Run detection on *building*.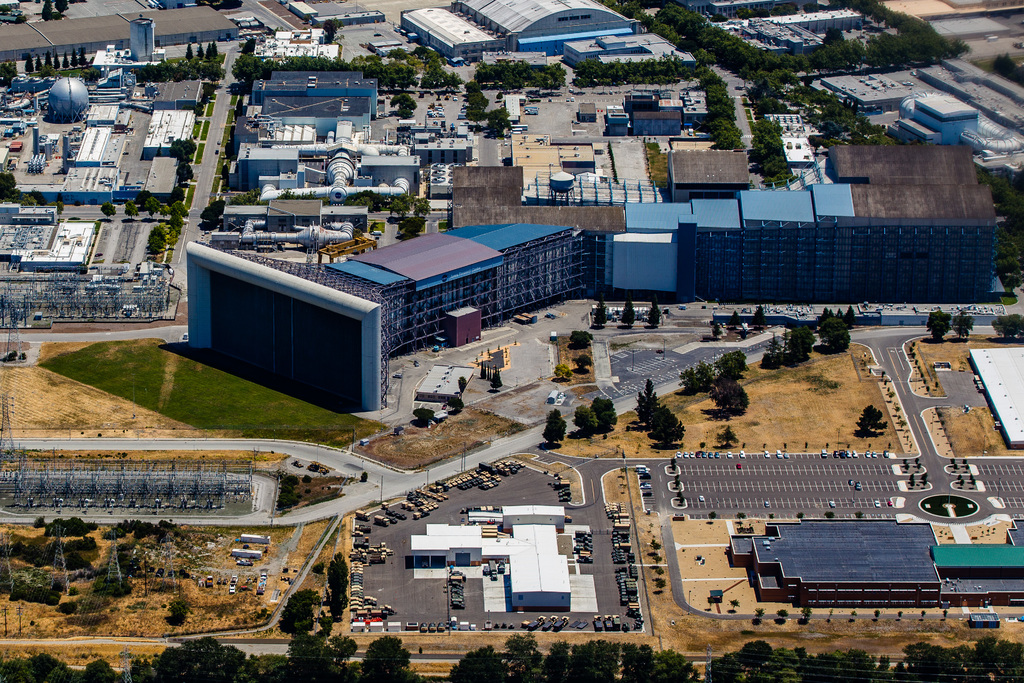
Result: <region>409, 520, 570, 604</region>.
